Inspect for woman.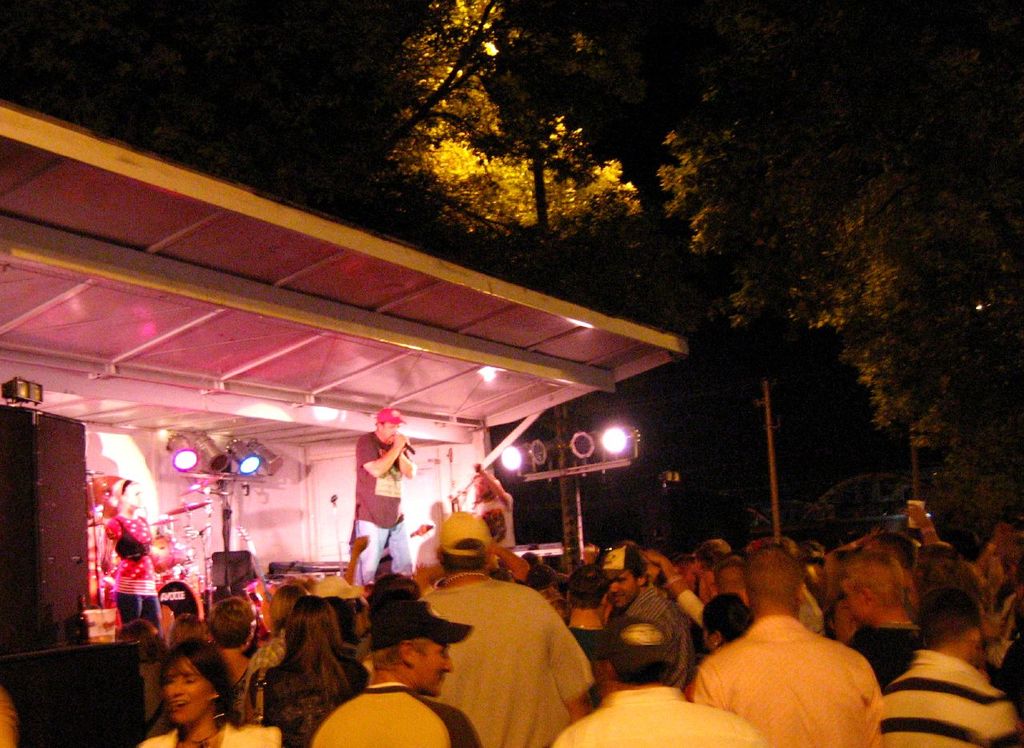
Inspection: bbox(133, 633, 283, 747).
